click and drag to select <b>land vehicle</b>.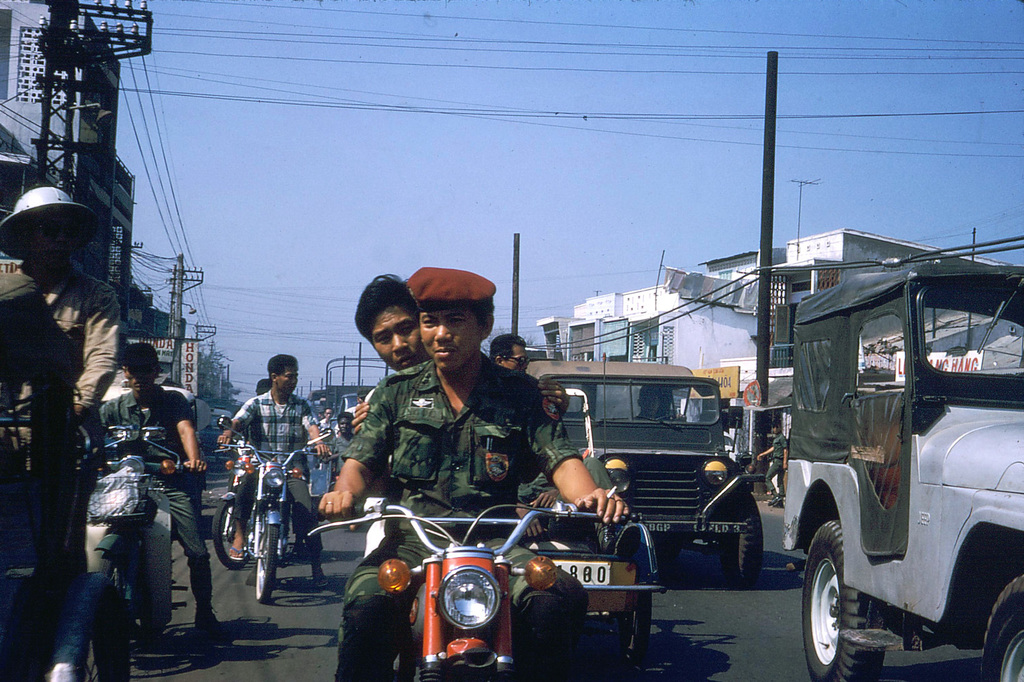
Selection: locate(736, 258, 1016, 671).
